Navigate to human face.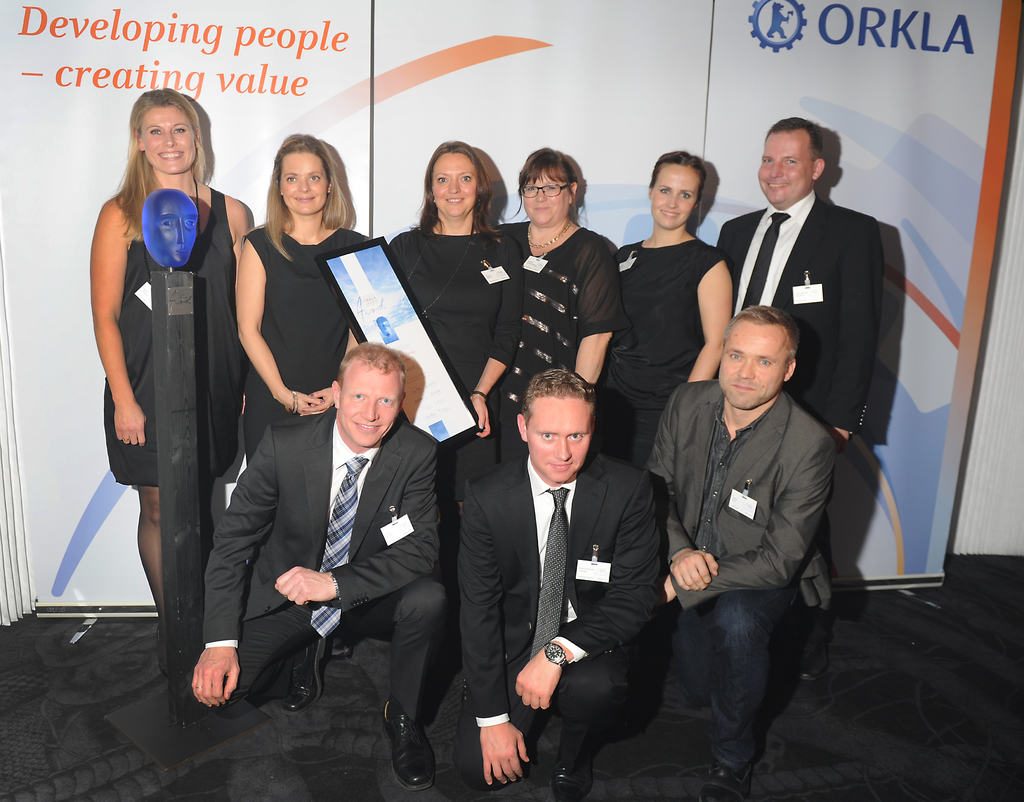
Navigation target: (left=650, top=161, right=700, bottom=231).
